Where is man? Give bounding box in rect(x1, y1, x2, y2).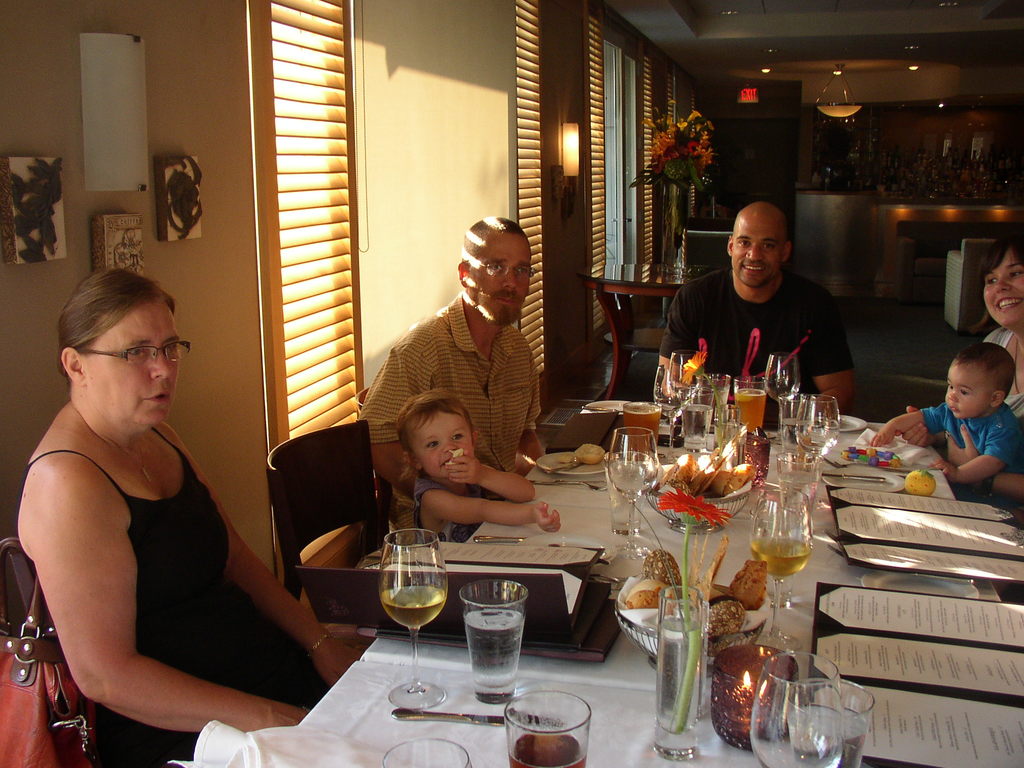
rect(660, 198, 861, 398).
